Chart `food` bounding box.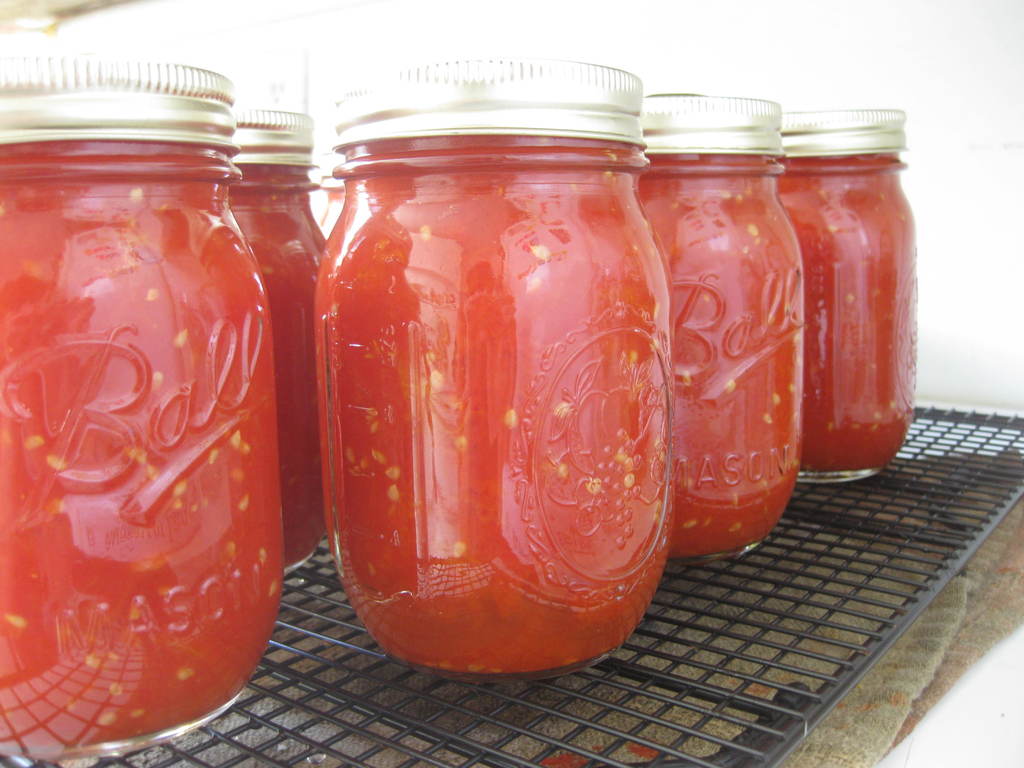
Charted: locate(309, 140, 675, 668).
